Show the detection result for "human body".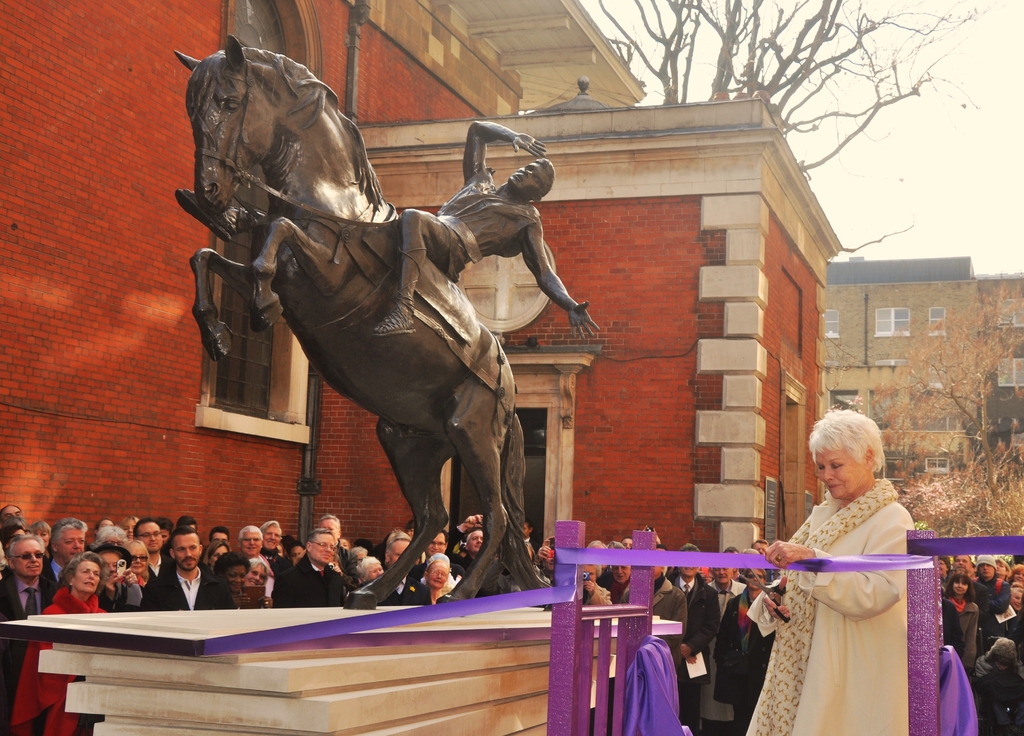
970 558 1020 638.
